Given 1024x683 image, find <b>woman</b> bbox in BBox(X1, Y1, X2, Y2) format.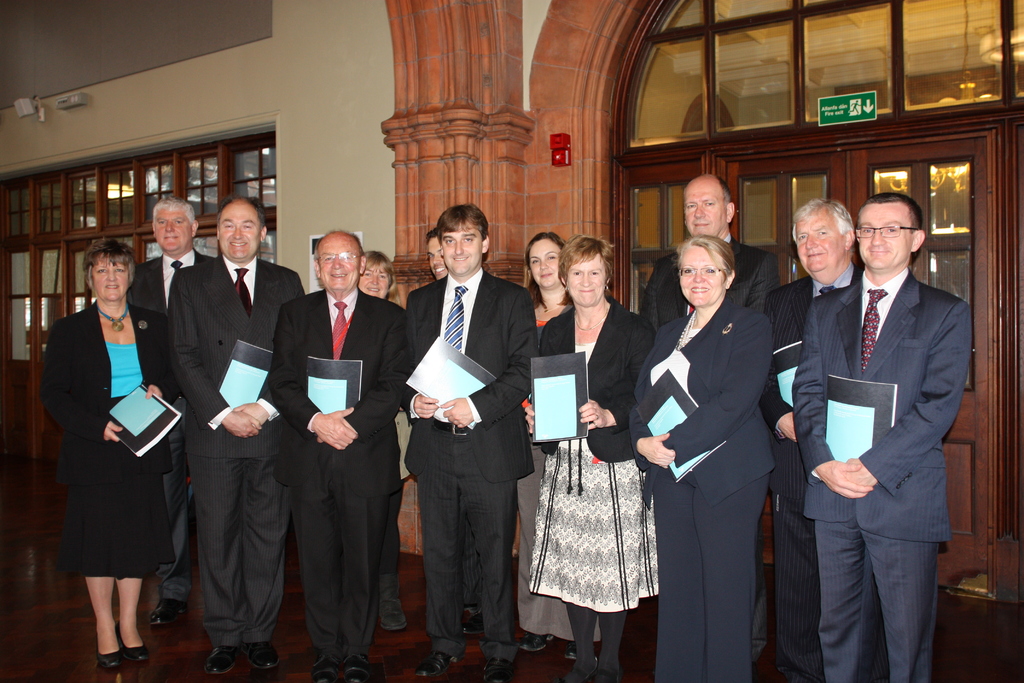
BBox(354, 250, 414, 630).
